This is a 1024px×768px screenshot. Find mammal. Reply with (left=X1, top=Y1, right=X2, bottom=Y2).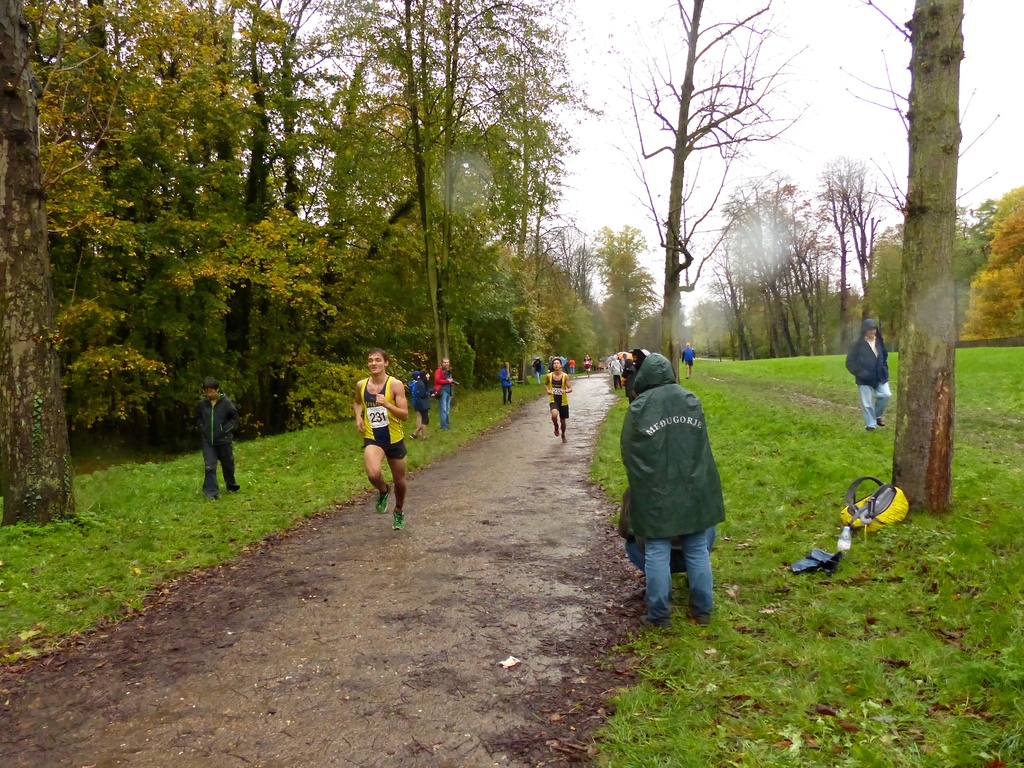
(left=620, top=353, right=724, bottom=628).
